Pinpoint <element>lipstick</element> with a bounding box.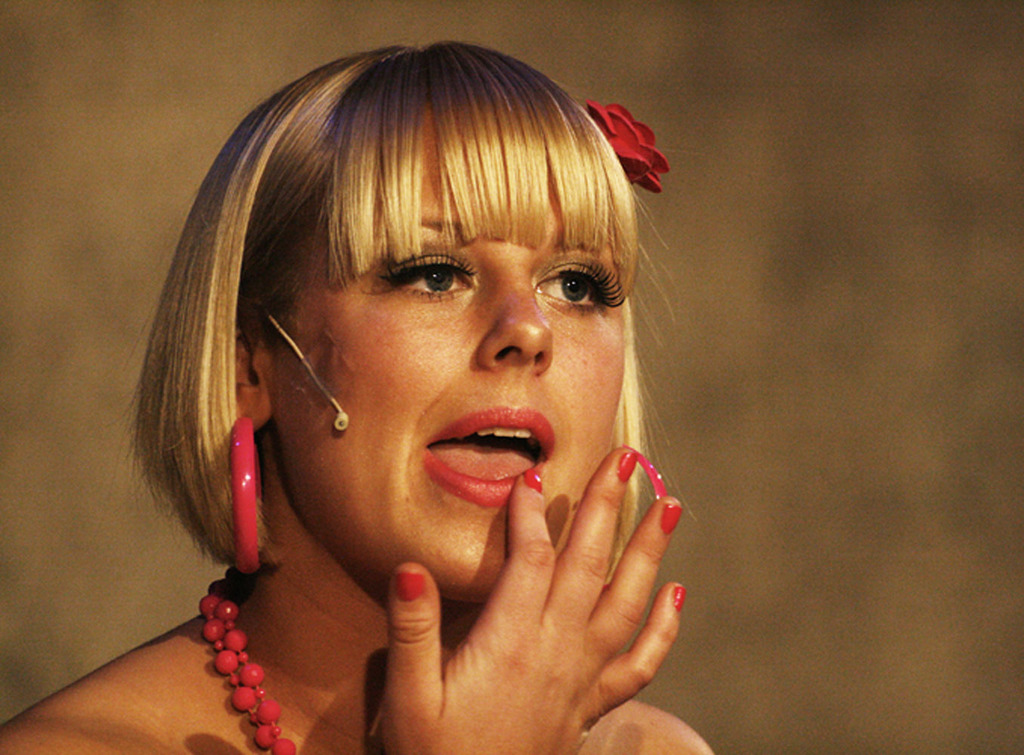
(418,402,562,509).
